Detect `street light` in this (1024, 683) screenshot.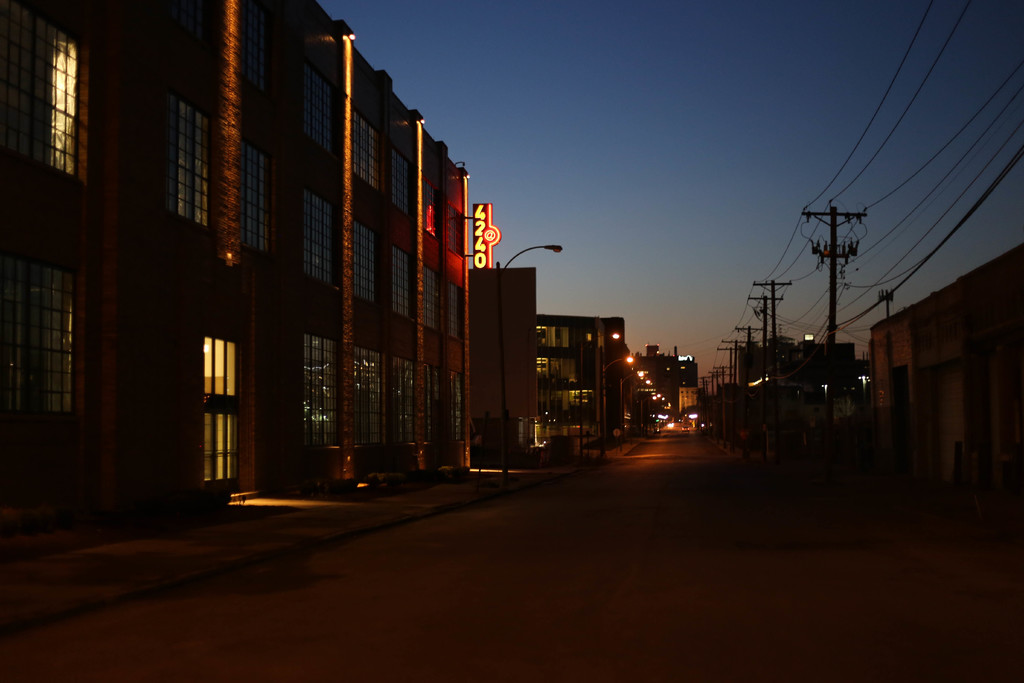
Detection: locate(500, 245, 564, 482).
